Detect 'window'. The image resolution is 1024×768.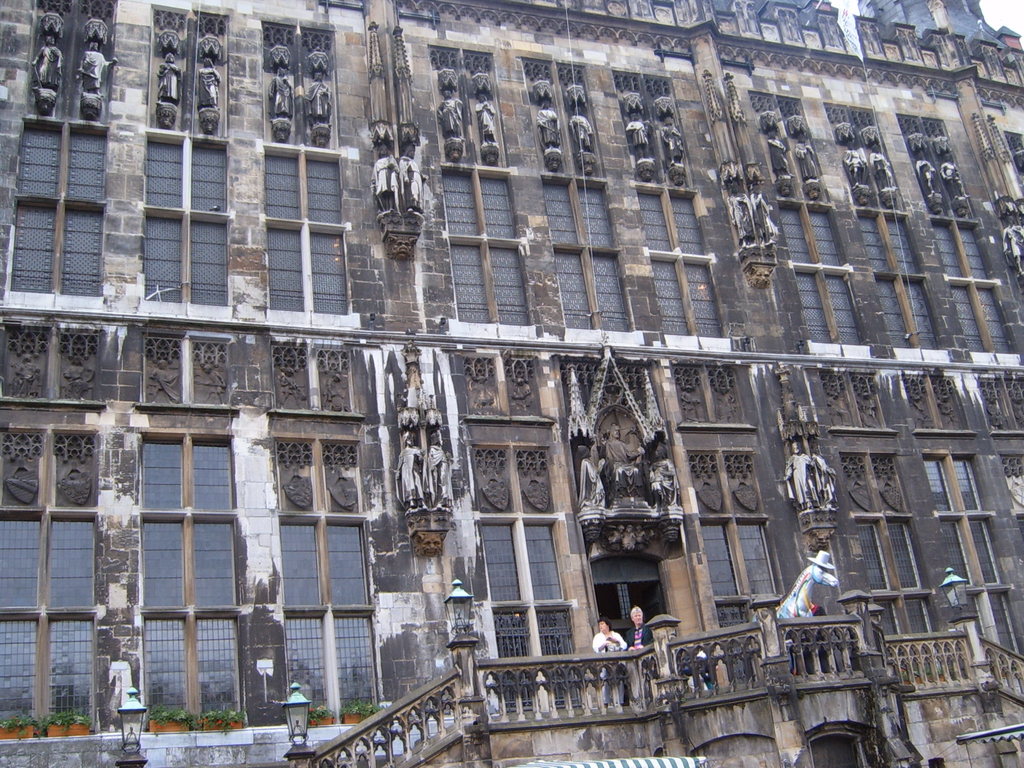
{"x1": 703, "y1": 520, "x2": 790, "y2": 604}.
